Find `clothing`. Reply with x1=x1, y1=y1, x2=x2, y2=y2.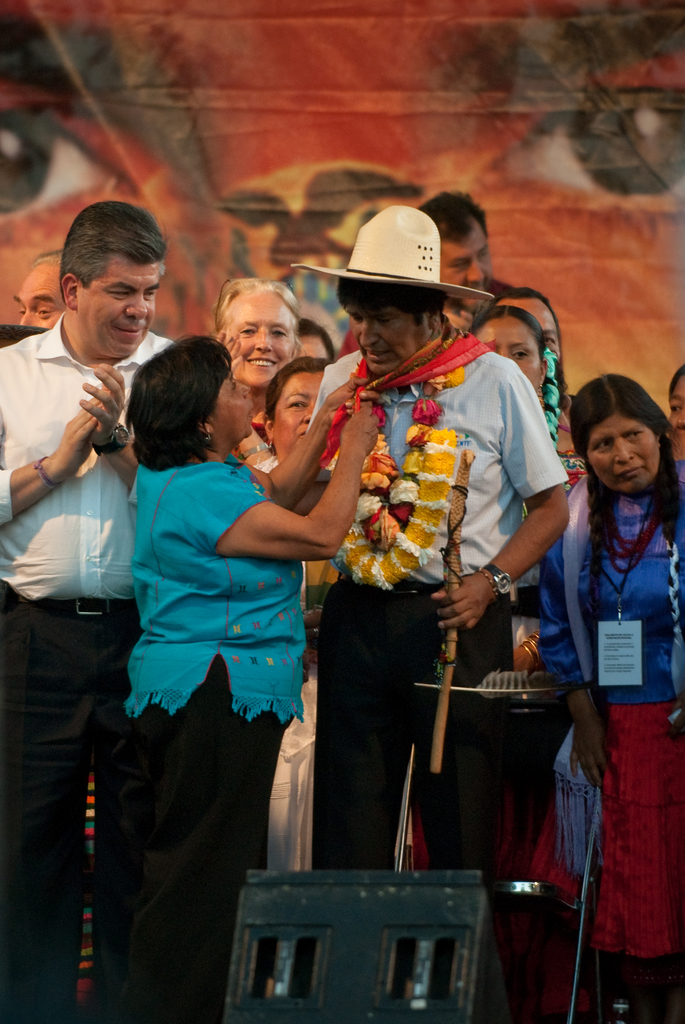
x1=100, y1=442, x2=310, y2=1023.
